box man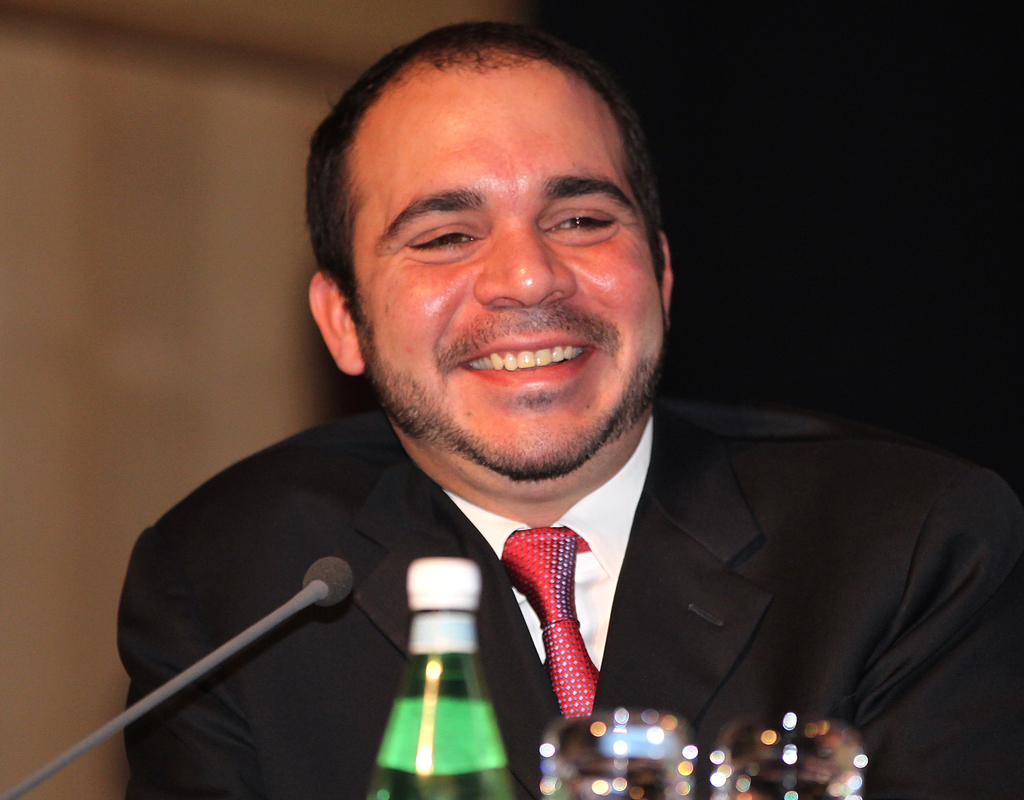
region(91, 41, 1001, 798)
